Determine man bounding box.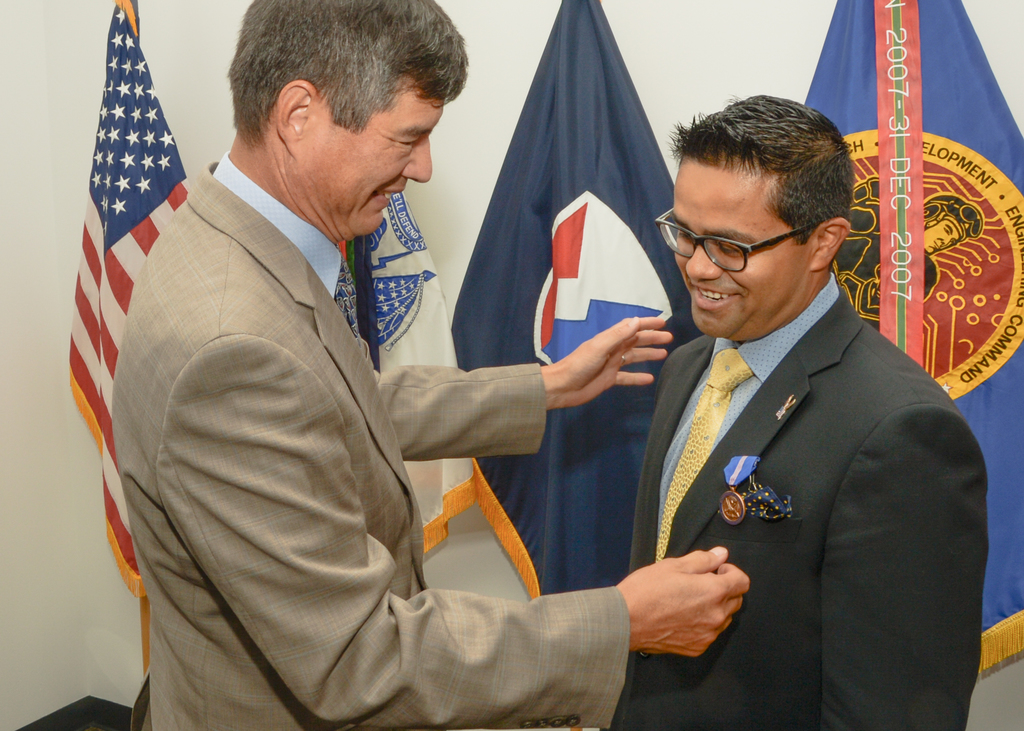
Determined: <box>92,0,750,717</box>.
